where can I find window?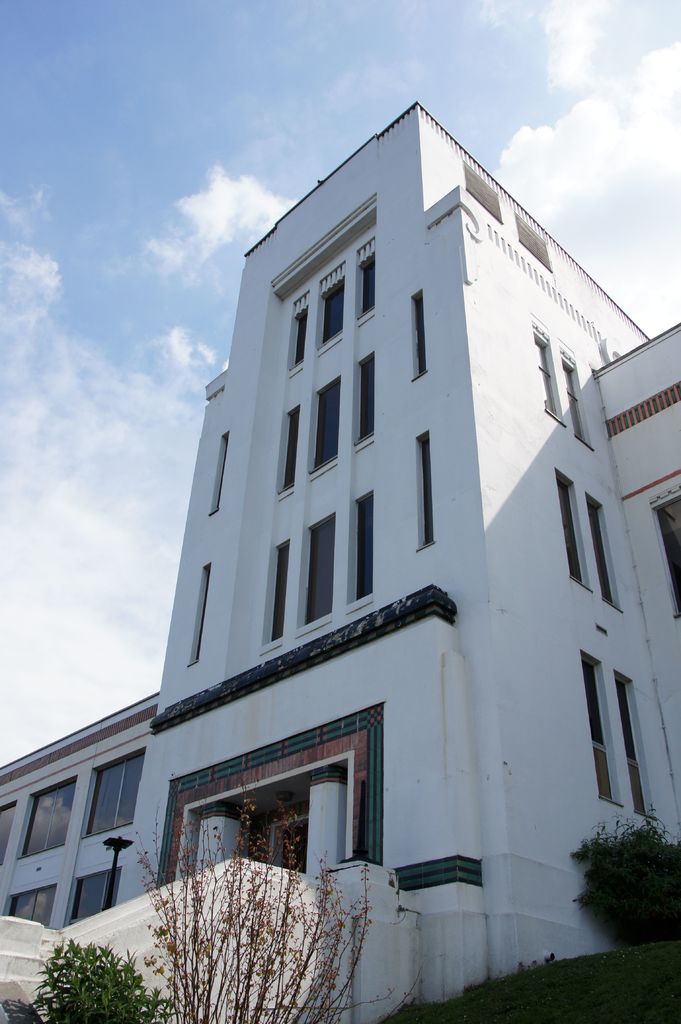
You can find it at crop(79, 867, 123, 910).
